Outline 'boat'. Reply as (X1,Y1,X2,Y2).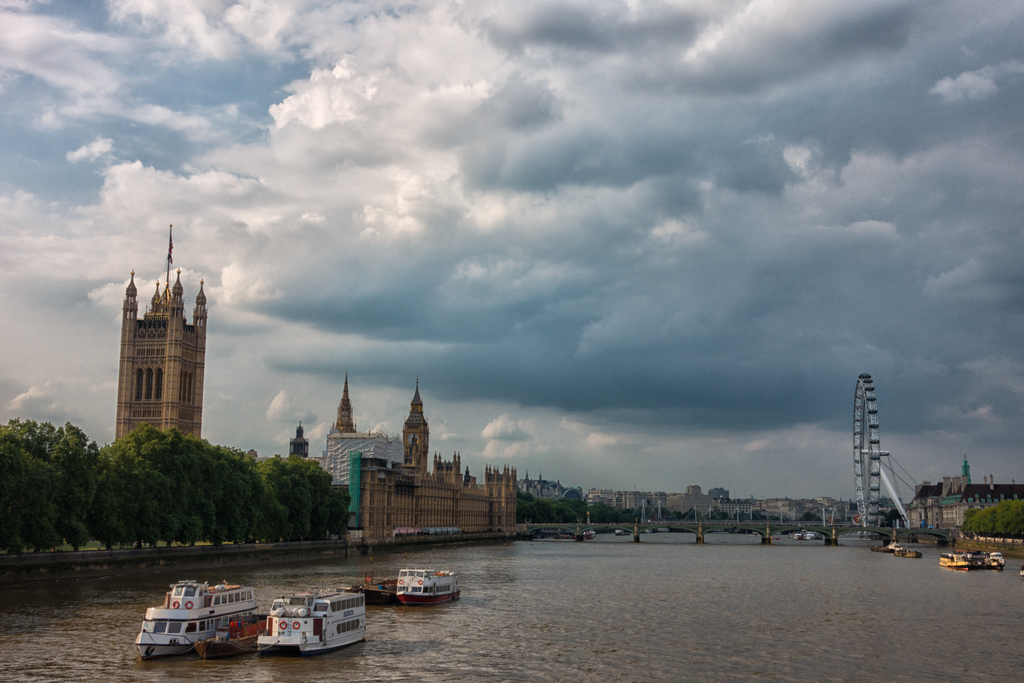
(133,579,282,661).
